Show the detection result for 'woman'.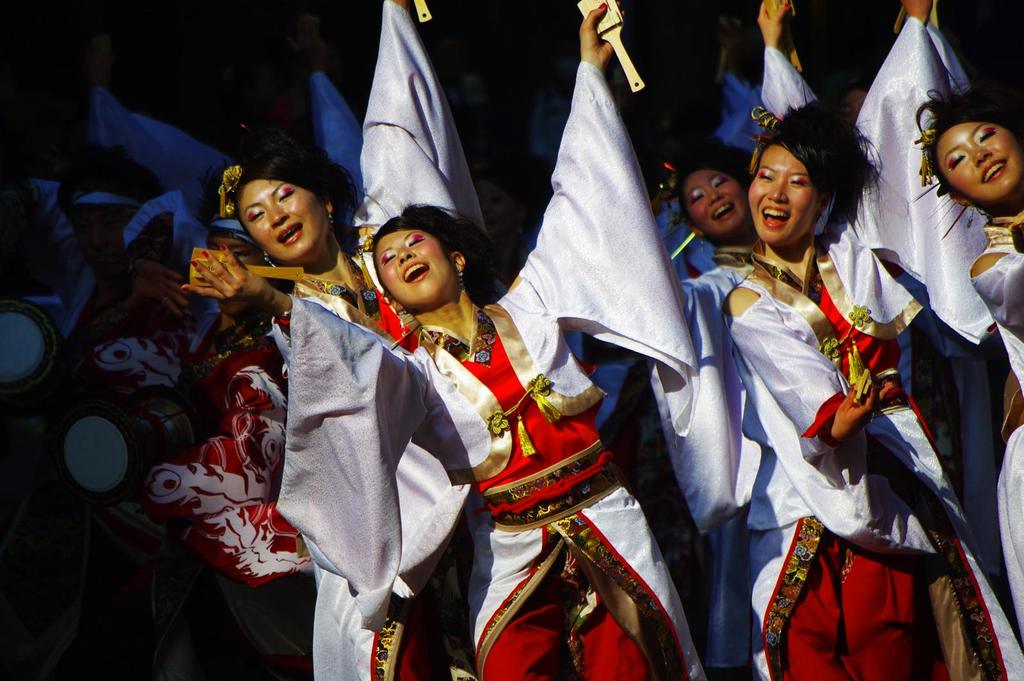
177:0:704:680.
